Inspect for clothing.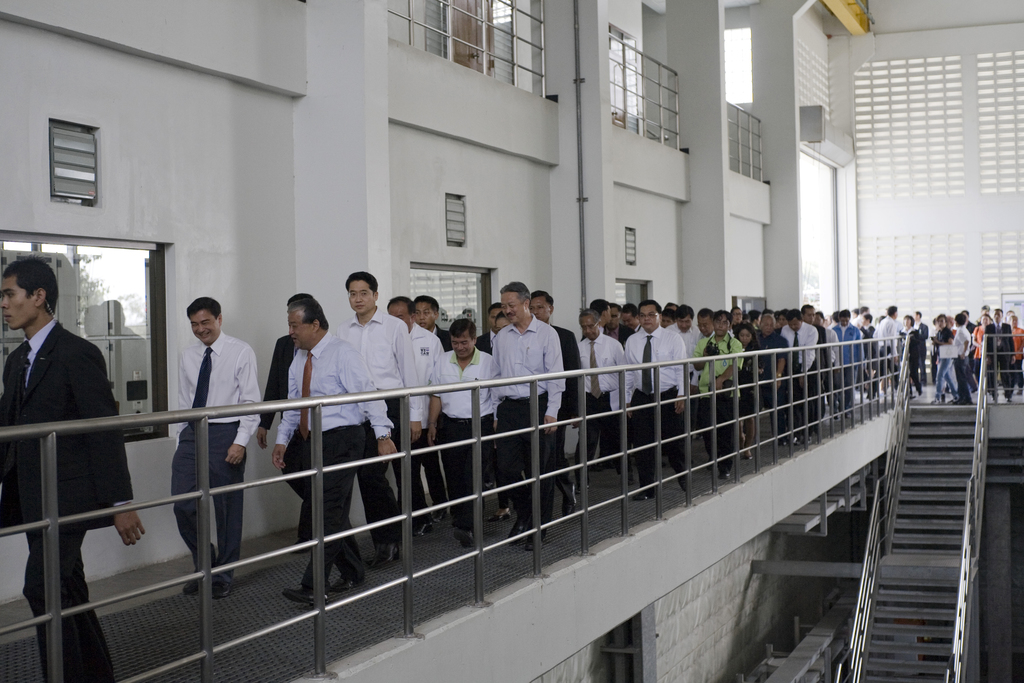
Inspection: x1=620, y1=327, x2=691, y2=490.
